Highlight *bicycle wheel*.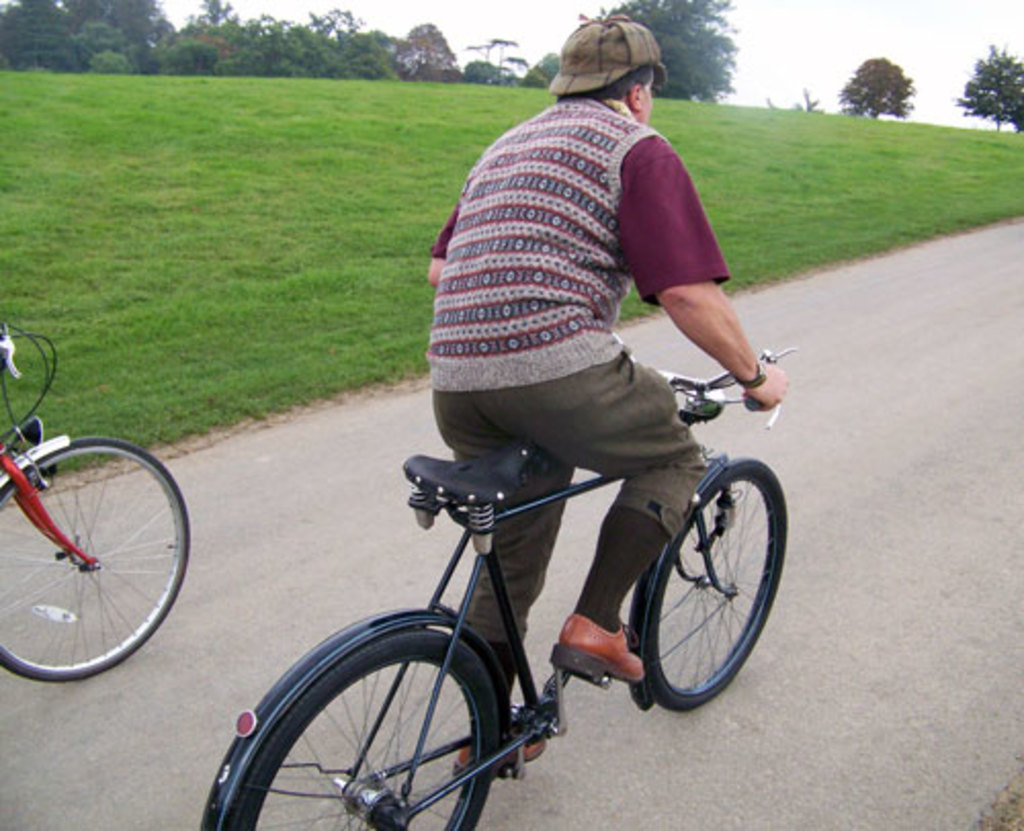
Highlighted region: x1=219 y1=630 x2=504 y2=829.
